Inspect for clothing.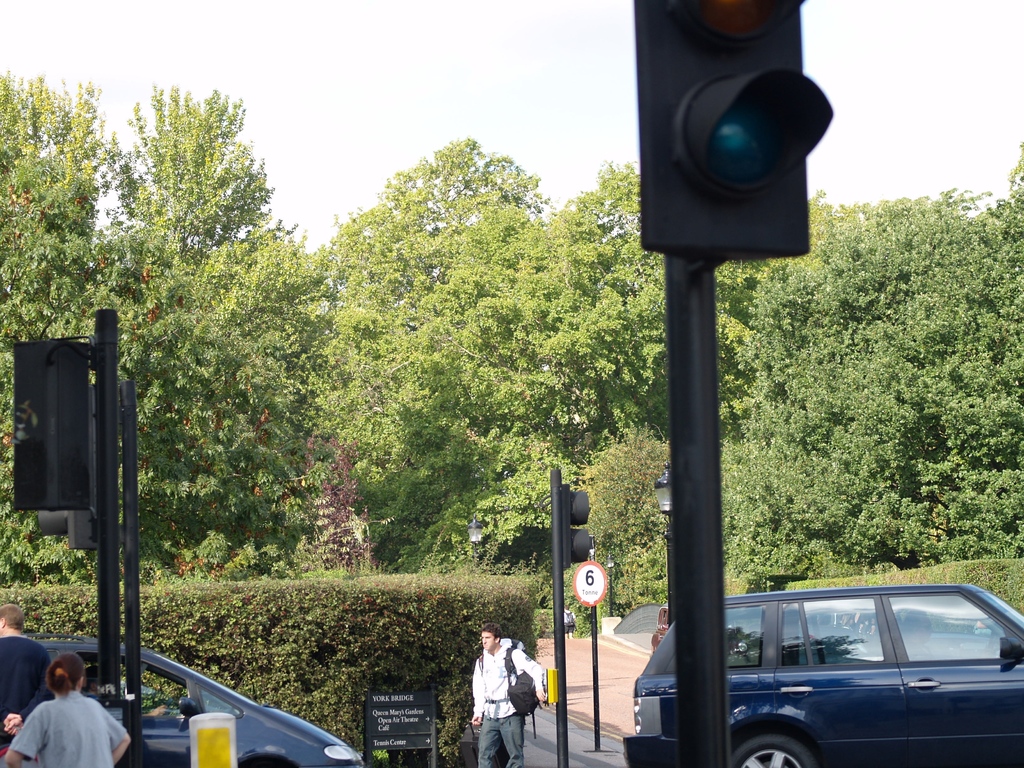
Inspection: pyautogui.locateOnScreen(0, 630, 52, 765).
